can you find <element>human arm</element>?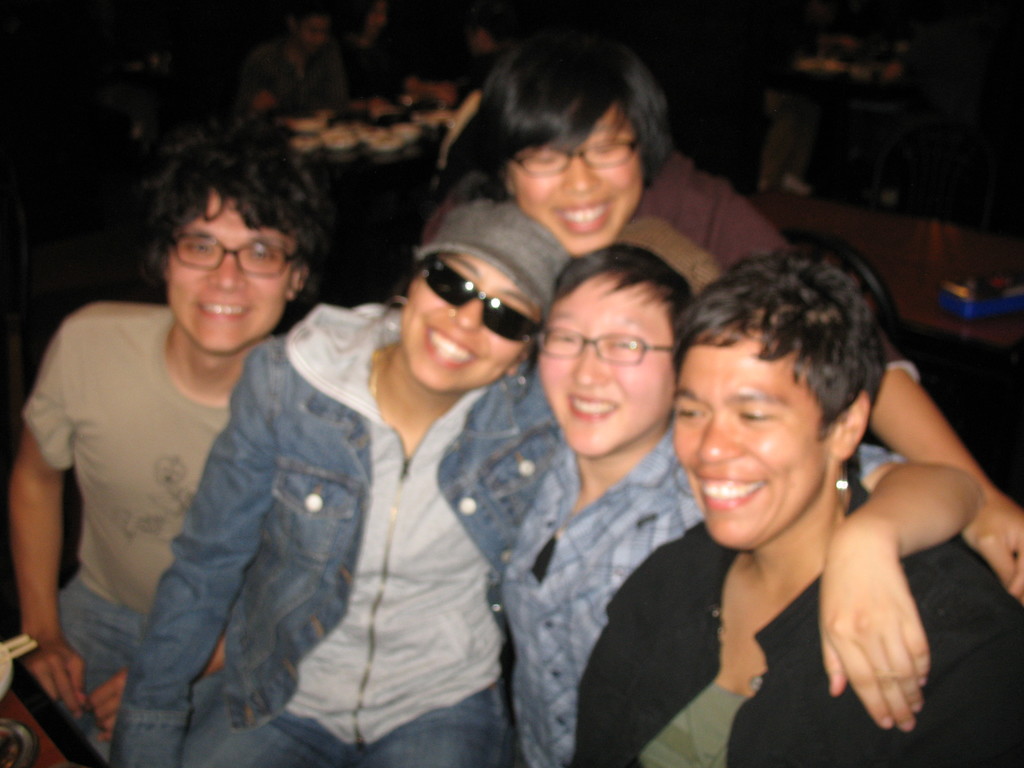
Yes, bounding box: l=564, t=582, r=632, b=767.
